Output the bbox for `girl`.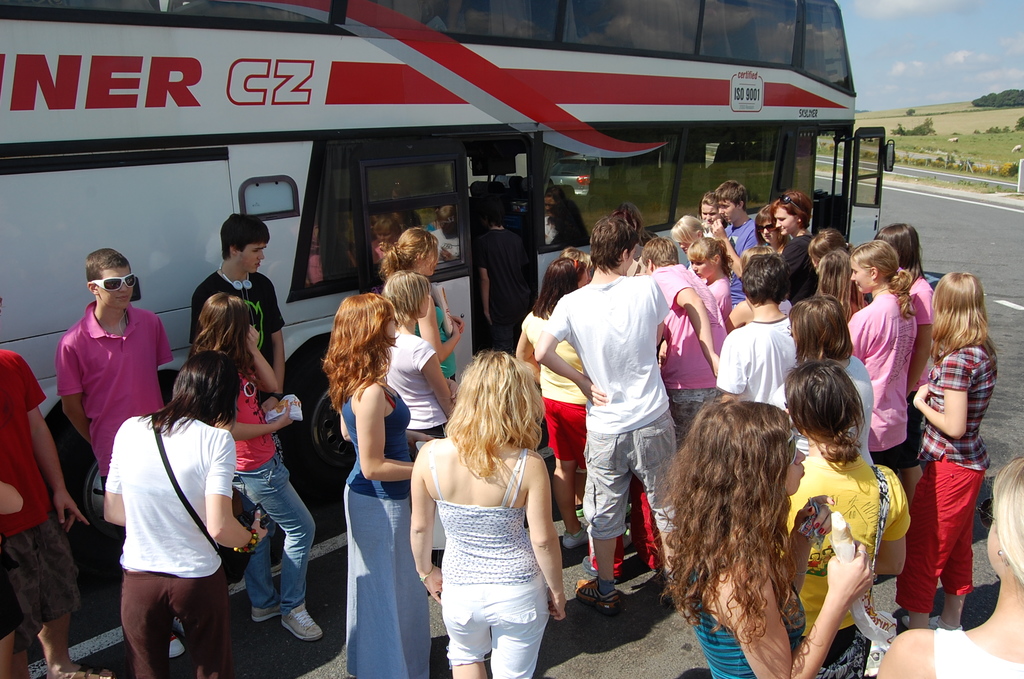
region(106, 345, 261, 678).
